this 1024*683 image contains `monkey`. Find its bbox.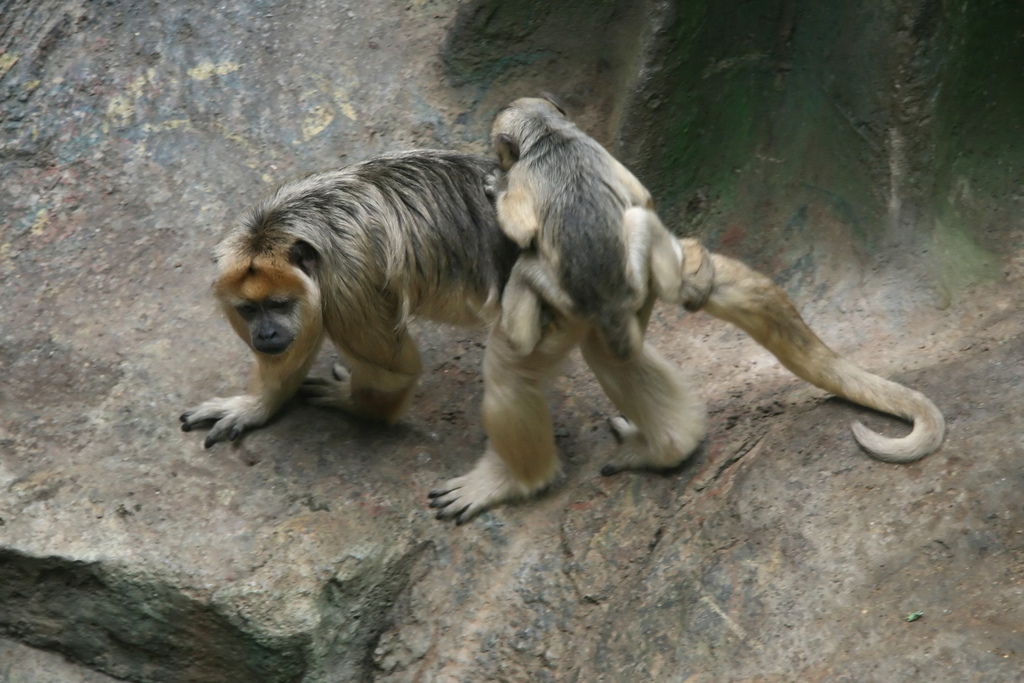
184, 150, 948, 517.
